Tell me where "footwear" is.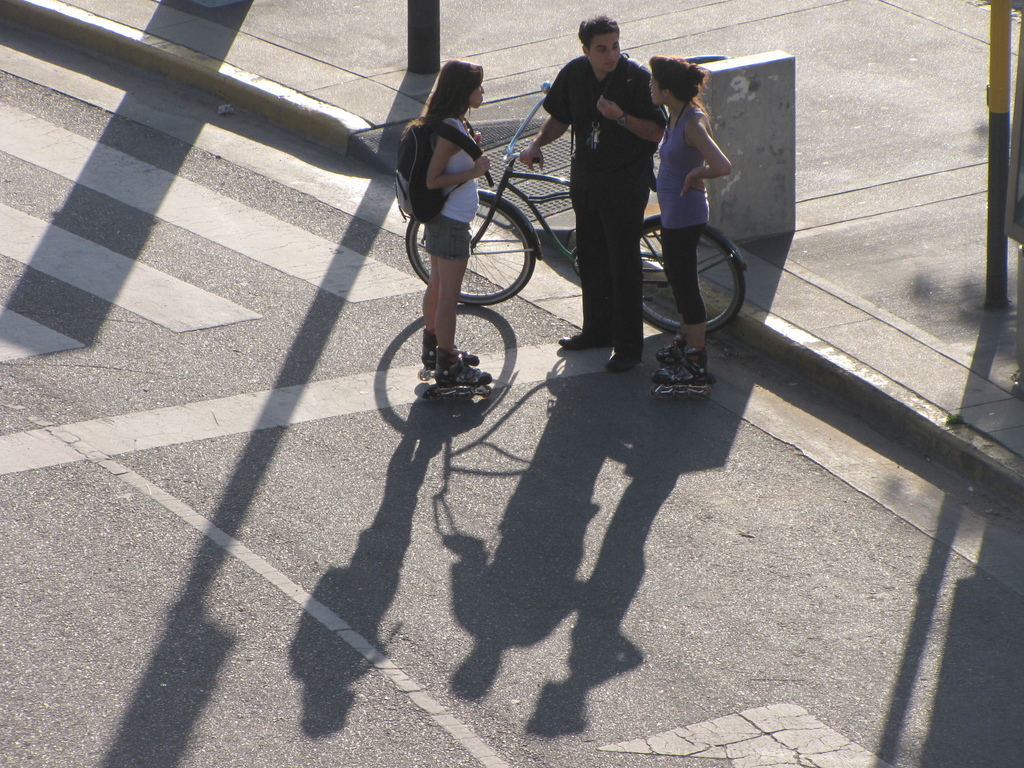
"footwear" is at detection(418, 345, 480, 373).
